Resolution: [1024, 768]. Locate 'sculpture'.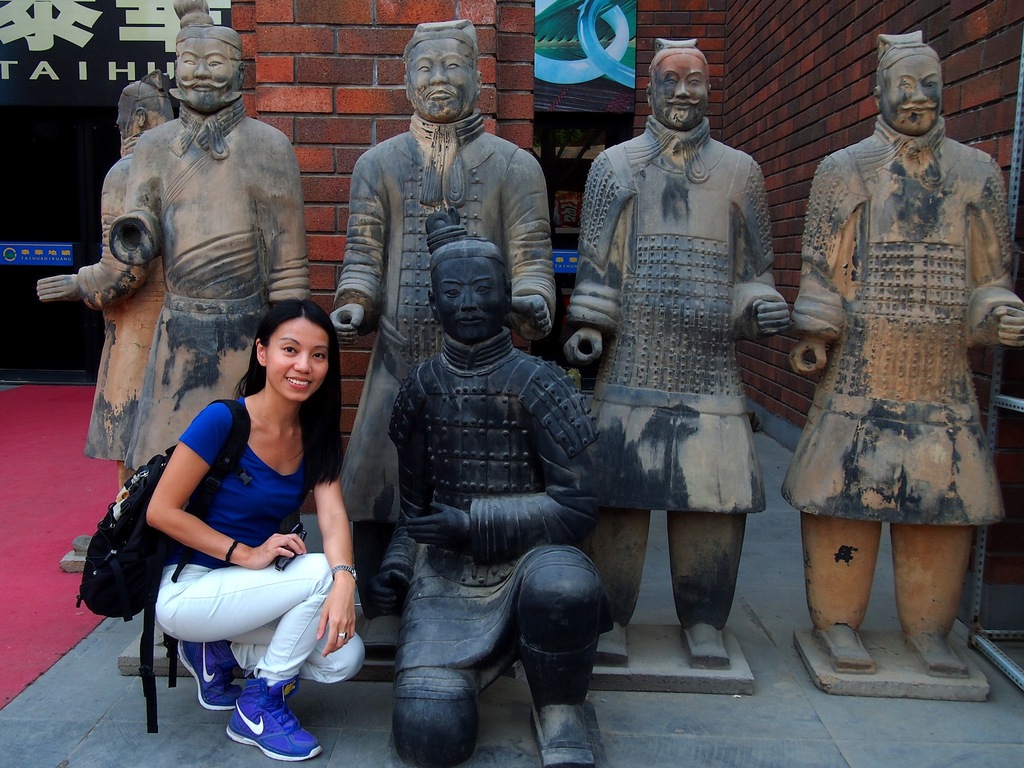
{"x1": 388, "y1": 199, "x2": 602, "y2": 767}.
